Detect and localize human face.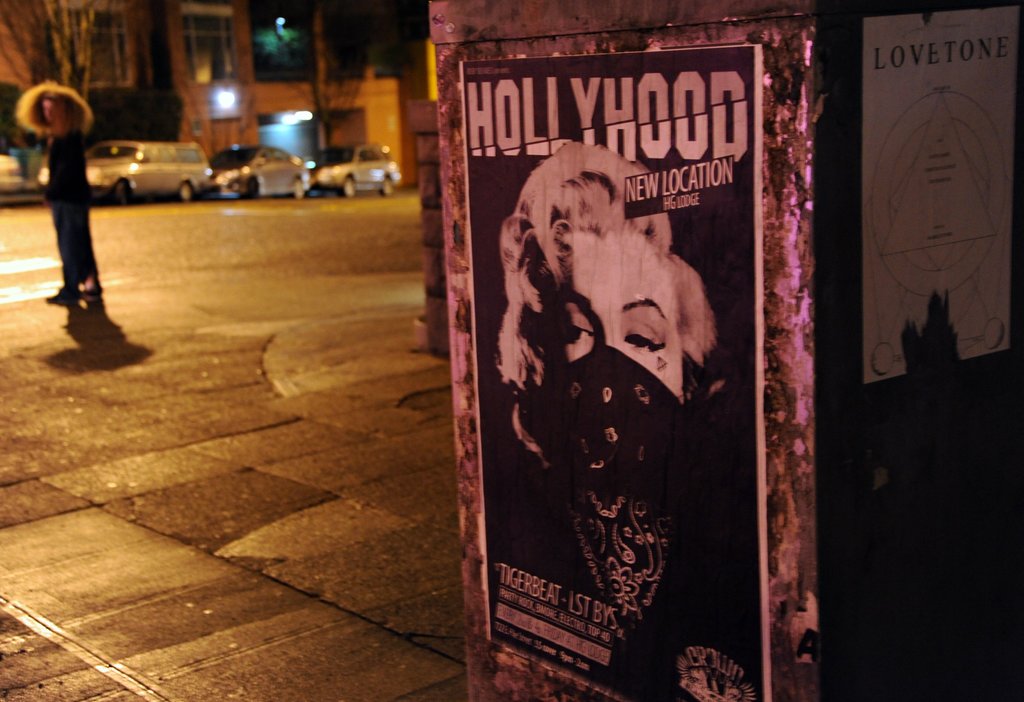
Localized at (left=551, top=232, right=682, bottom=403).
